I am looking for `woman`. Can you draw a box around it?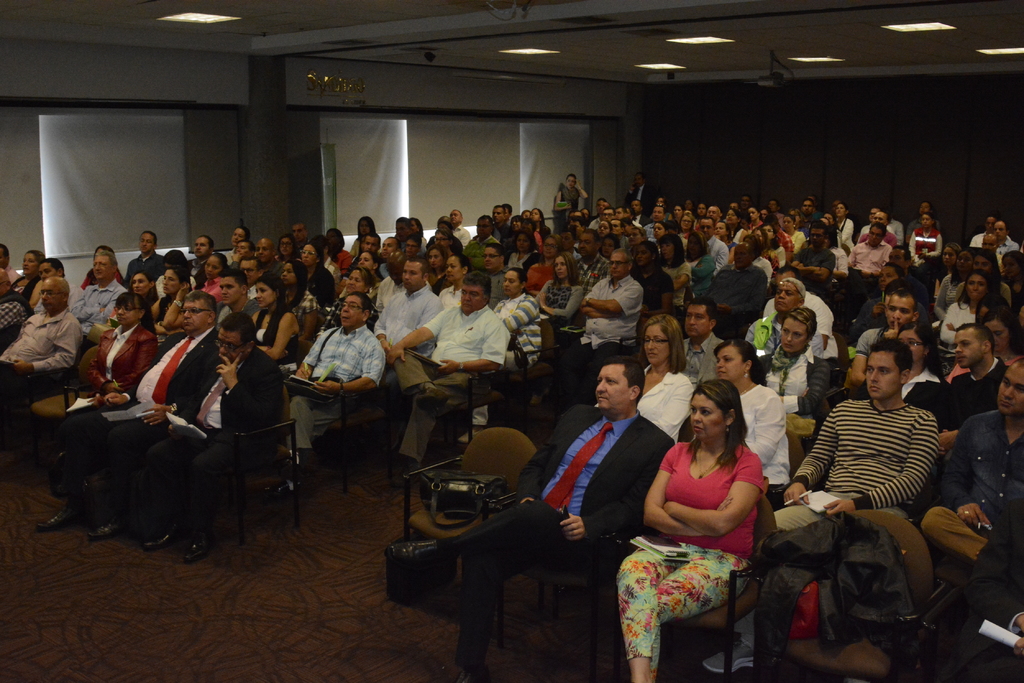
Sure, the bounding box is [556, 173, 586, 227].
